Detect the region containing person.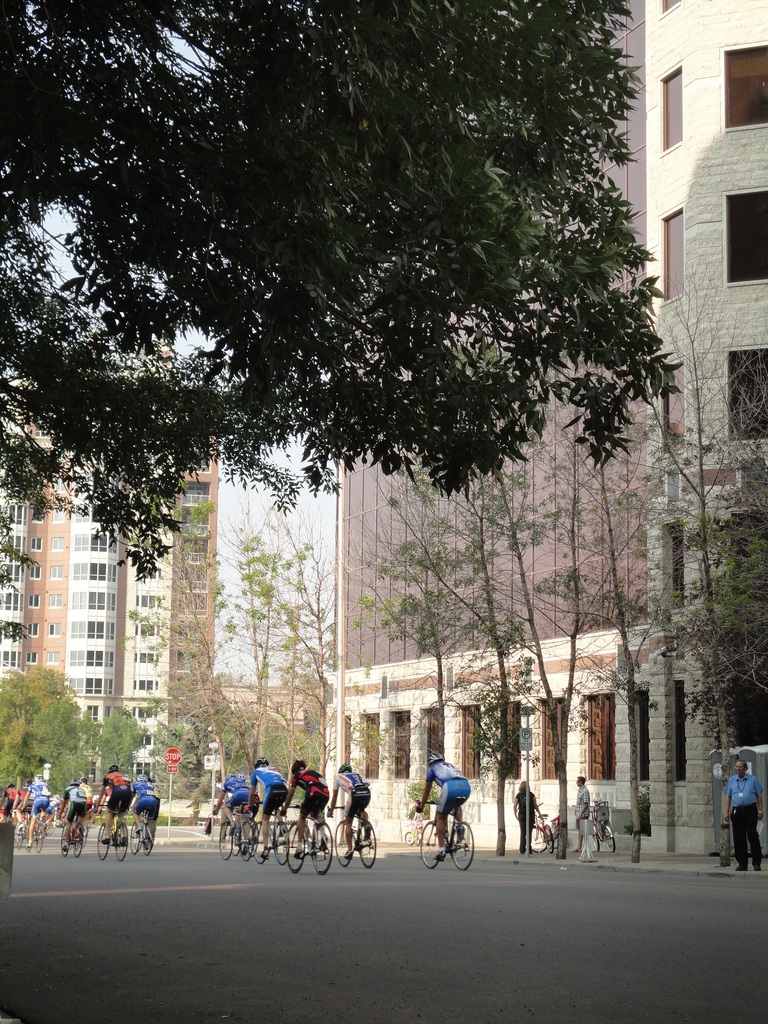
pyautogui.locateOnScreen(330, 765, 371, 861).
